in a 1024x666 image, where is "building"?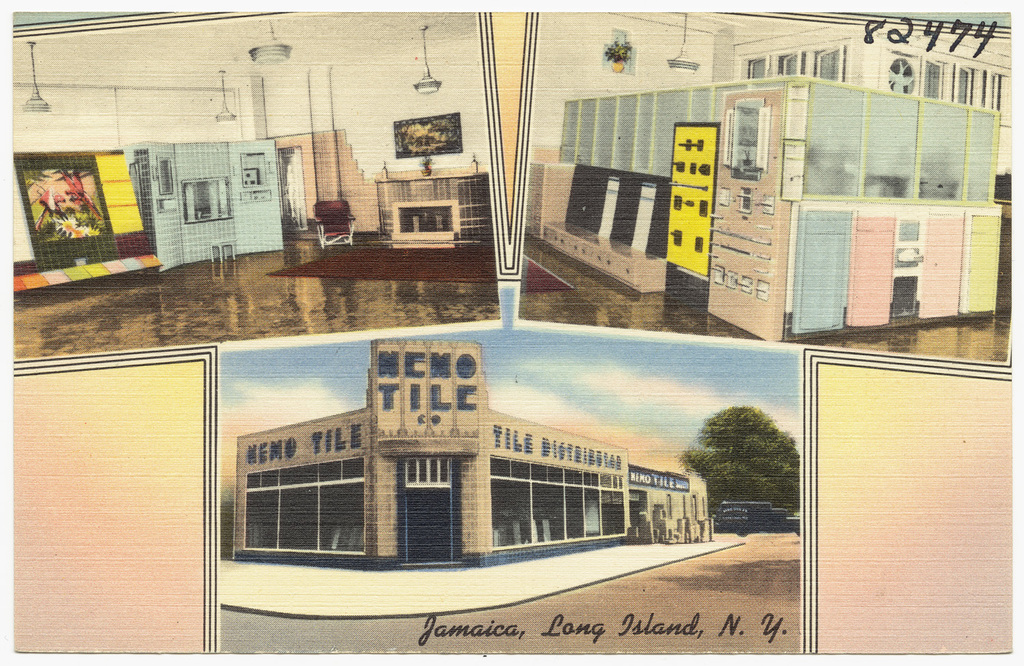
[233, 337, 625, 566].
